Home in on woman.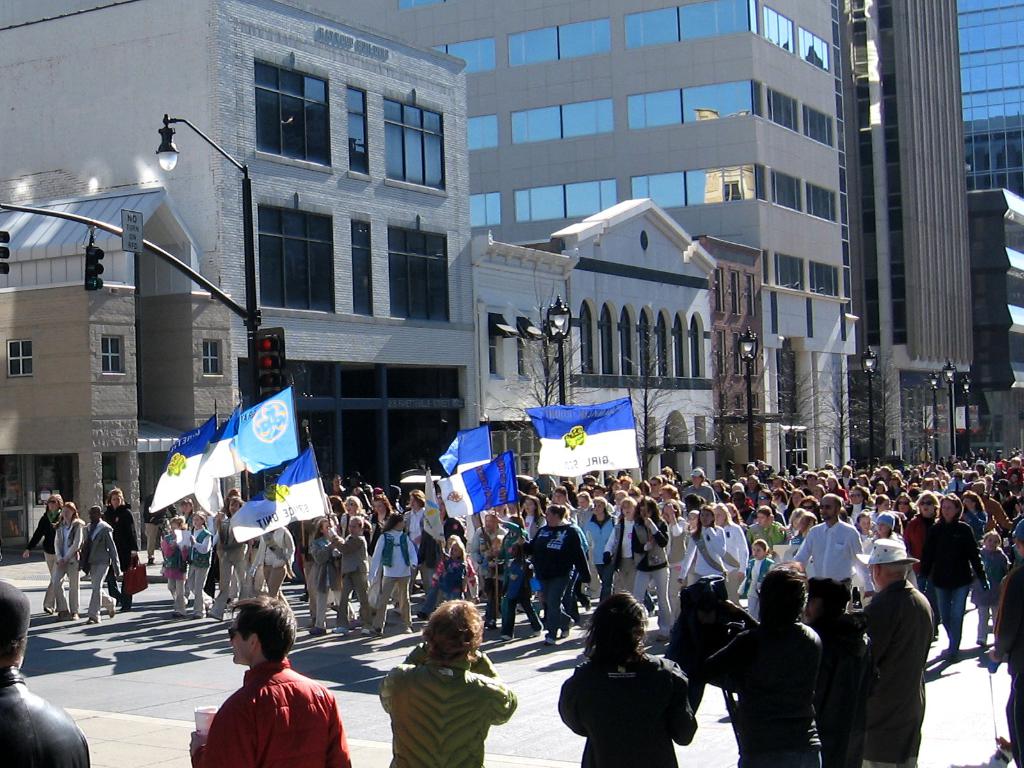
Homed in at box(582, 504, 616, 596).
